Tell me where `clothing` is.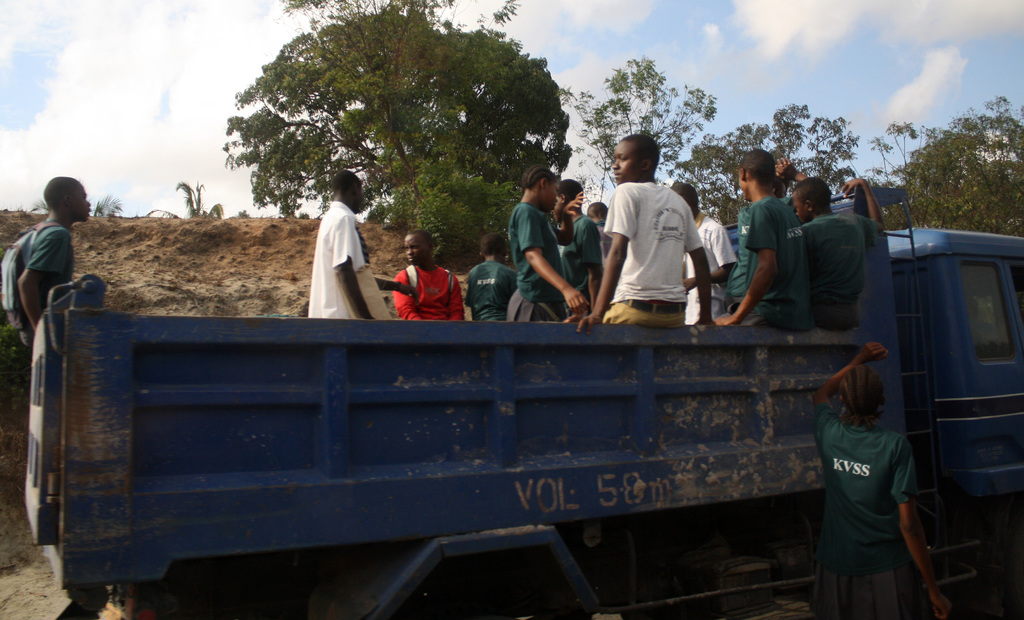
`clothing` is at bbox=(749, 193, 815, 335).
